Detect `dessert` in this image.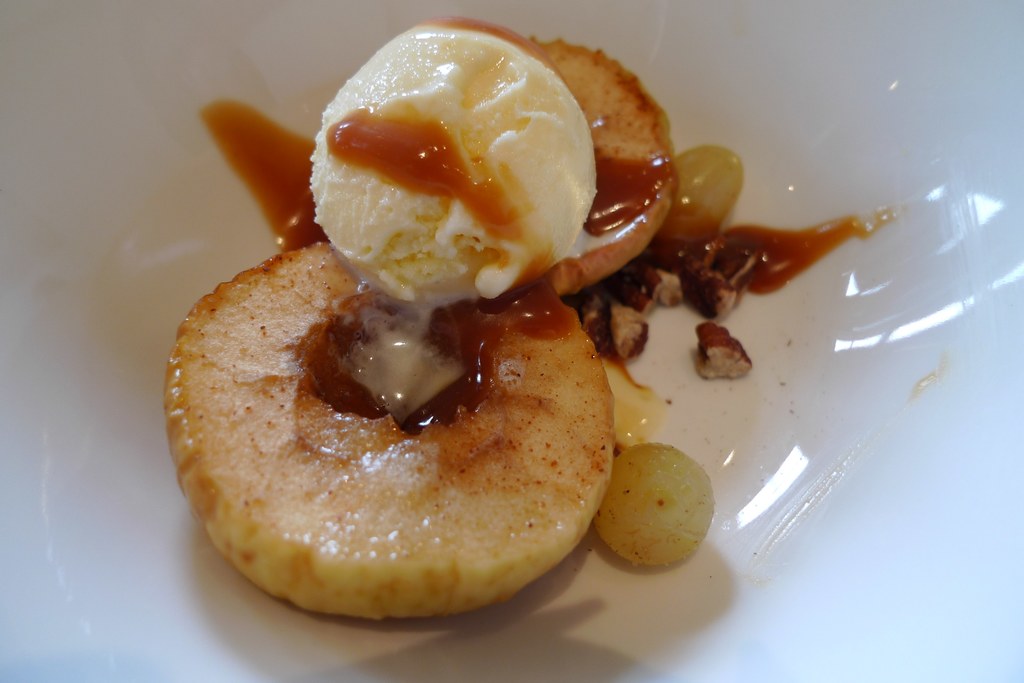
Detection: locate(292, 35, 618, 315).
